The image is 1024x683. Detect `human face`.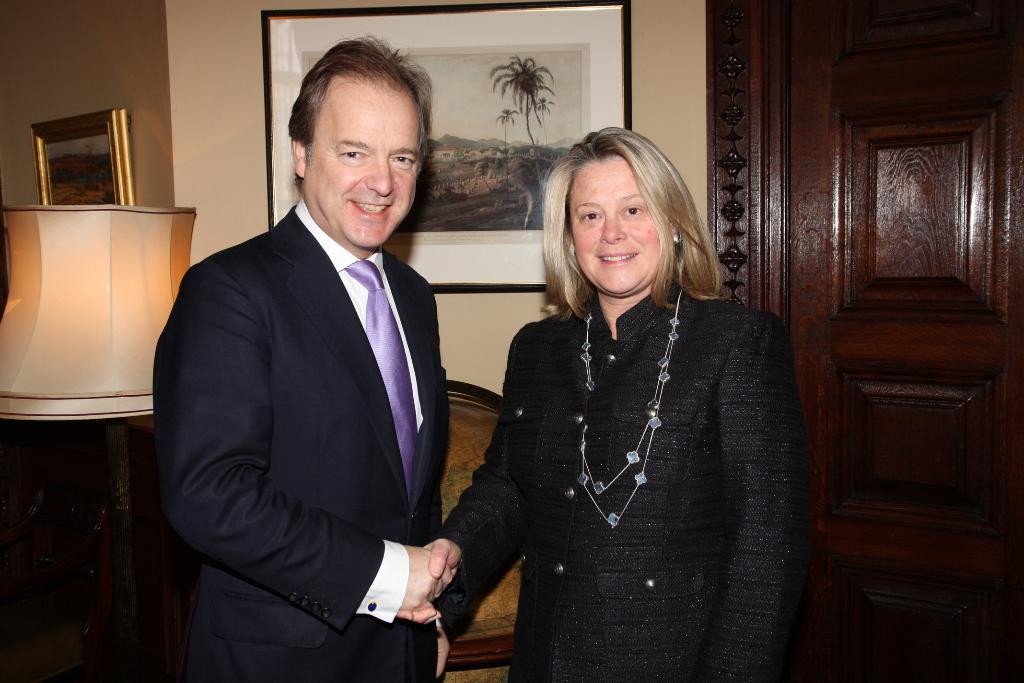
Detection: (left=307, top=84, right=419, bottom=234).
